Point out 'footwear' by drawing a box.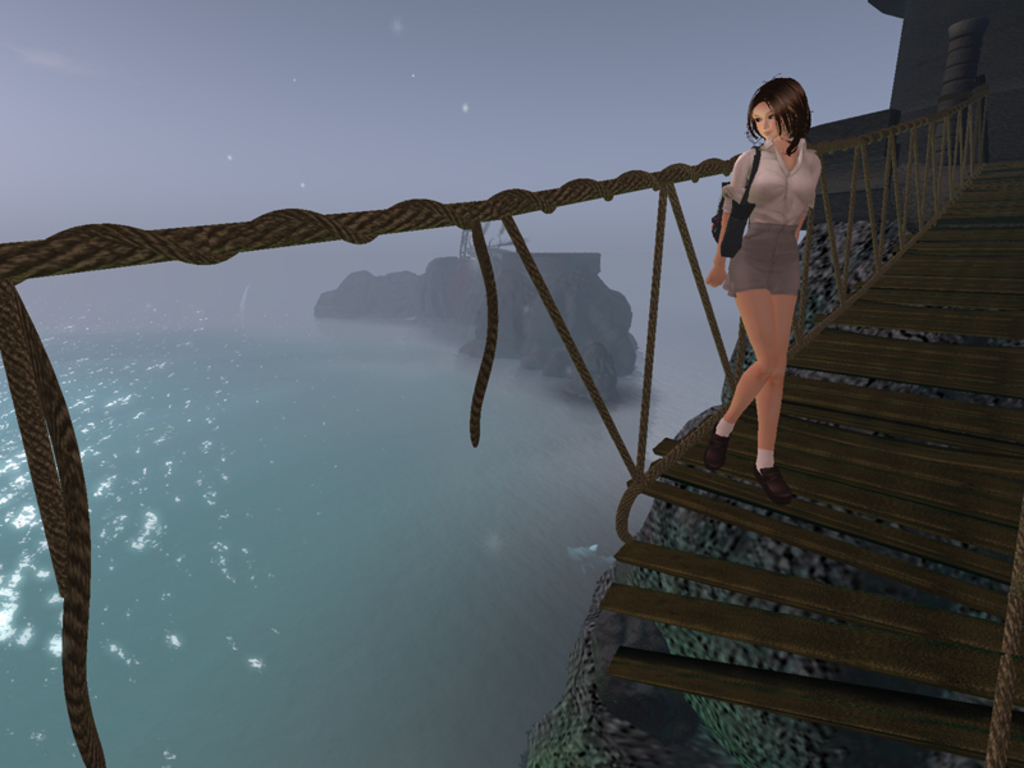
(x1=703, y1=426, x2=739, y2=468).
